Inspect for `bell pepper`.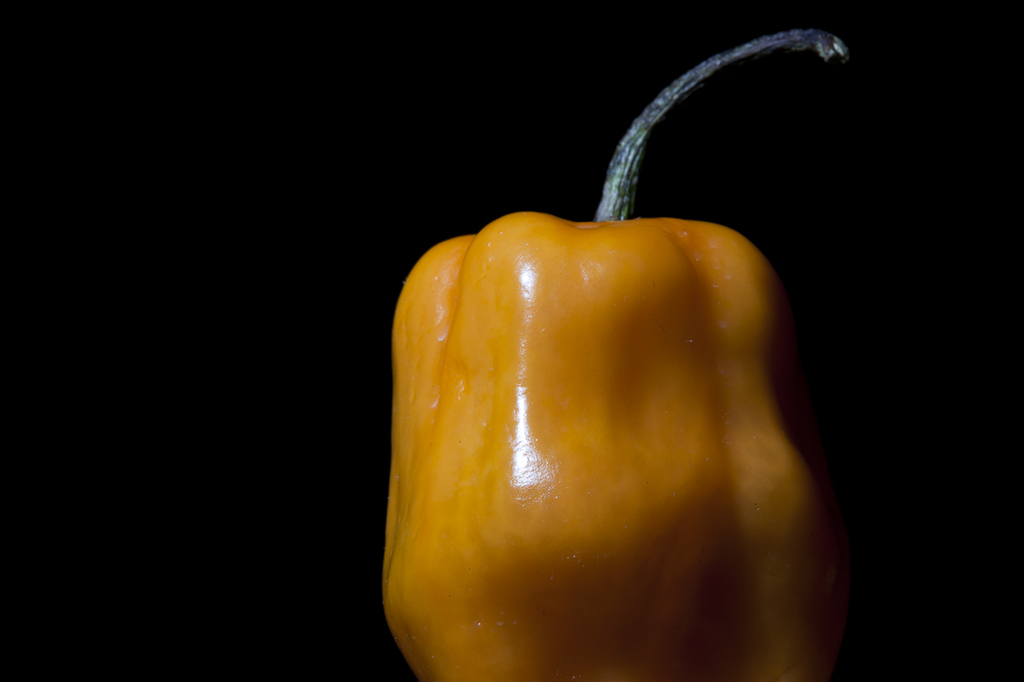
Inspection: box(374, 28, 855, 681).
